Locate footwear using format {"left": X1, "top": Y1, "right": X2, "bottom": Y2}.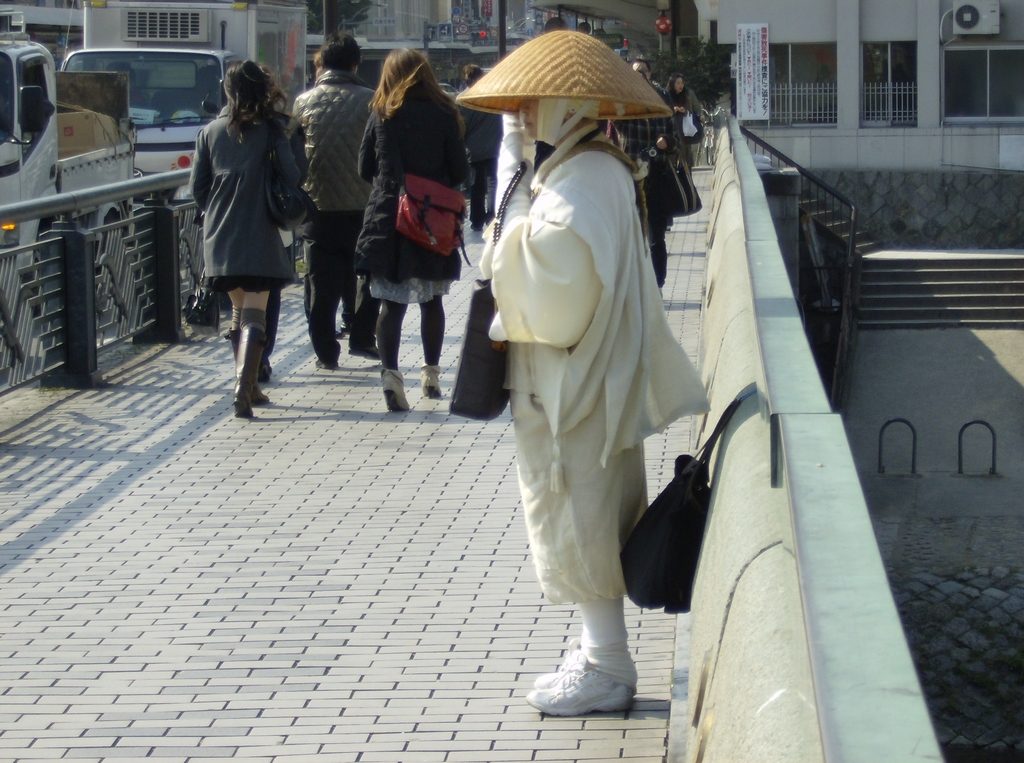
{"left": 419, "top": 361, "right": 443, "bottom": 402}.
